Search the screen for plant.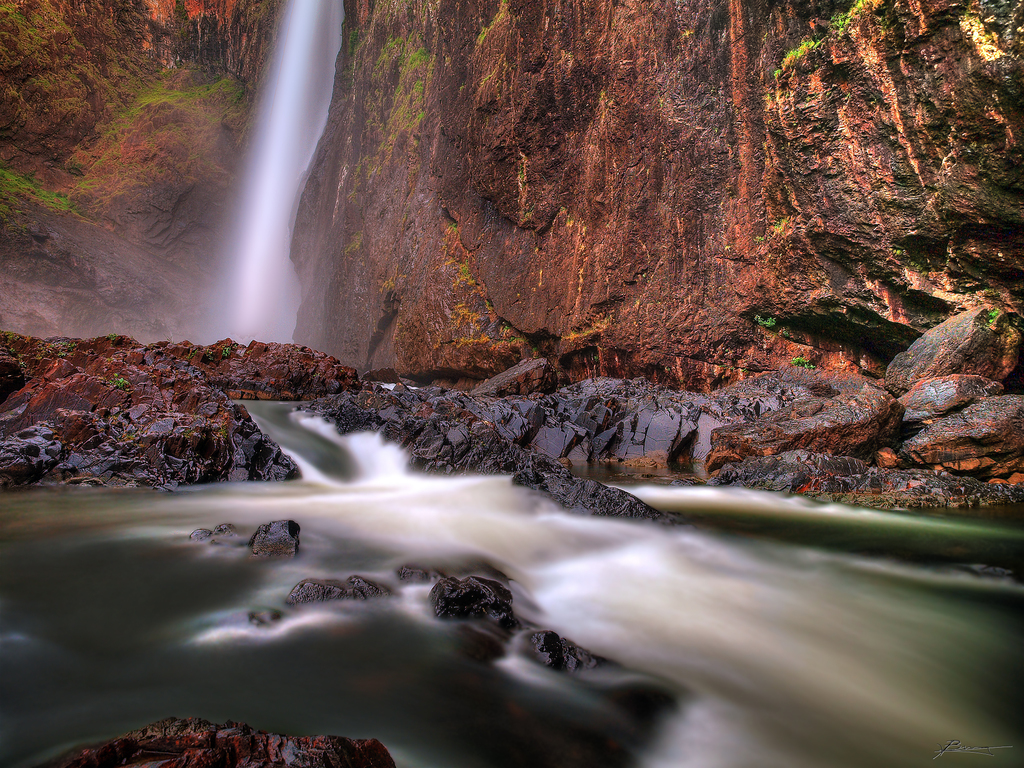
Found at left=108, top=372, right=131, bottom=392.
